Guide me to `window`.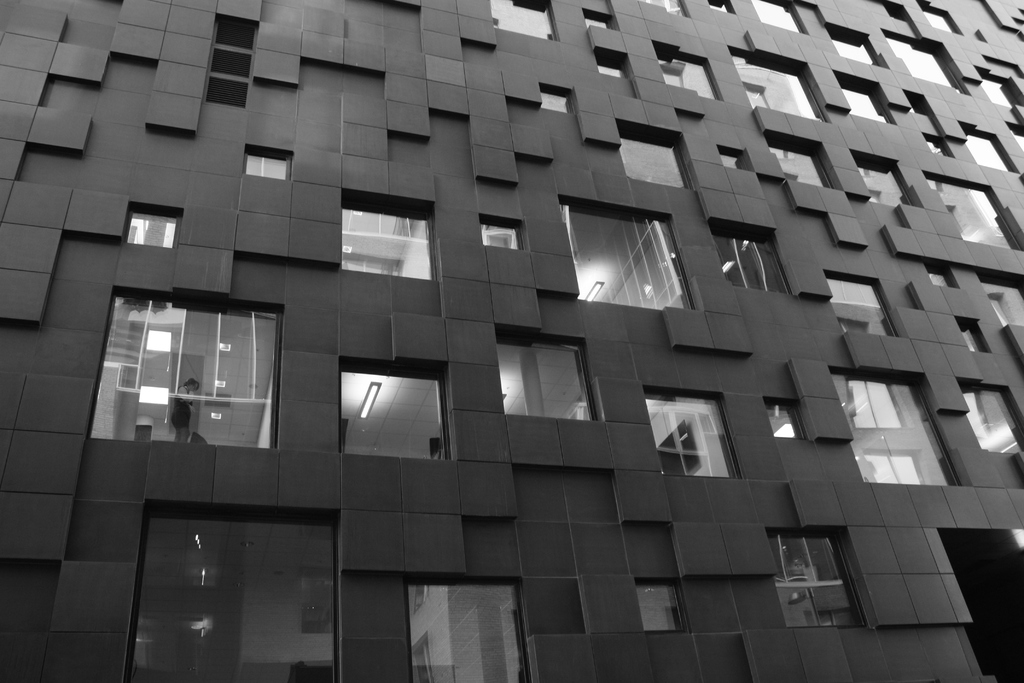
Guidance: [922,256,956,289].
